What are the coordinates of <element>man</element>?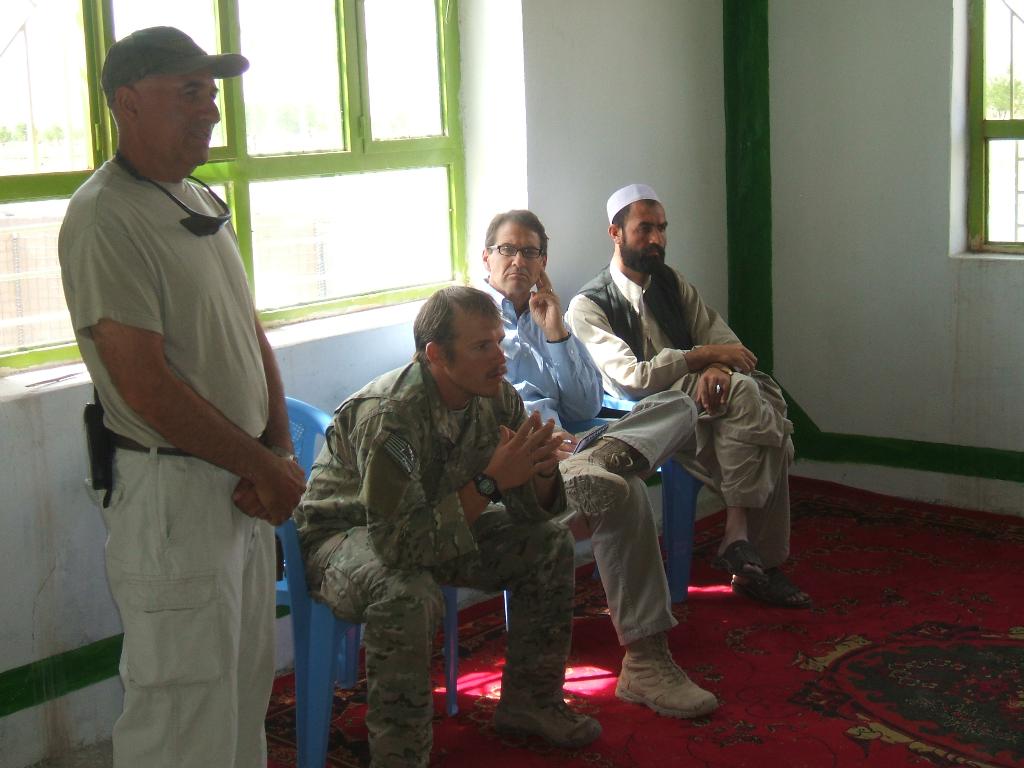
56 19 323 767.
